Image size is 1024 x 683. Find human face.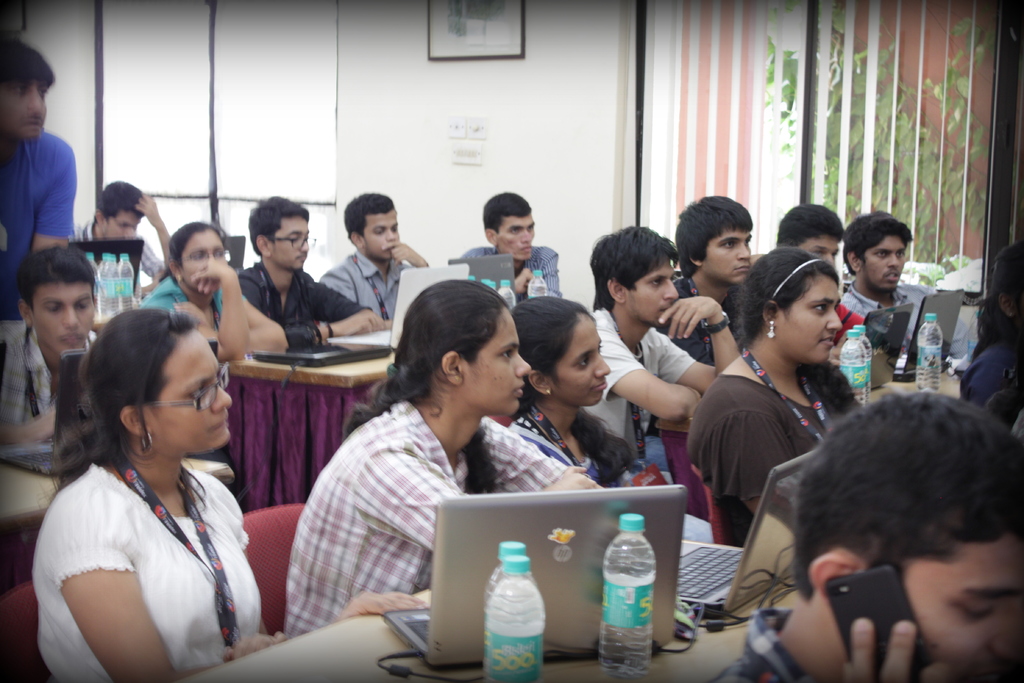
locate(31, 282, 95, 356).
